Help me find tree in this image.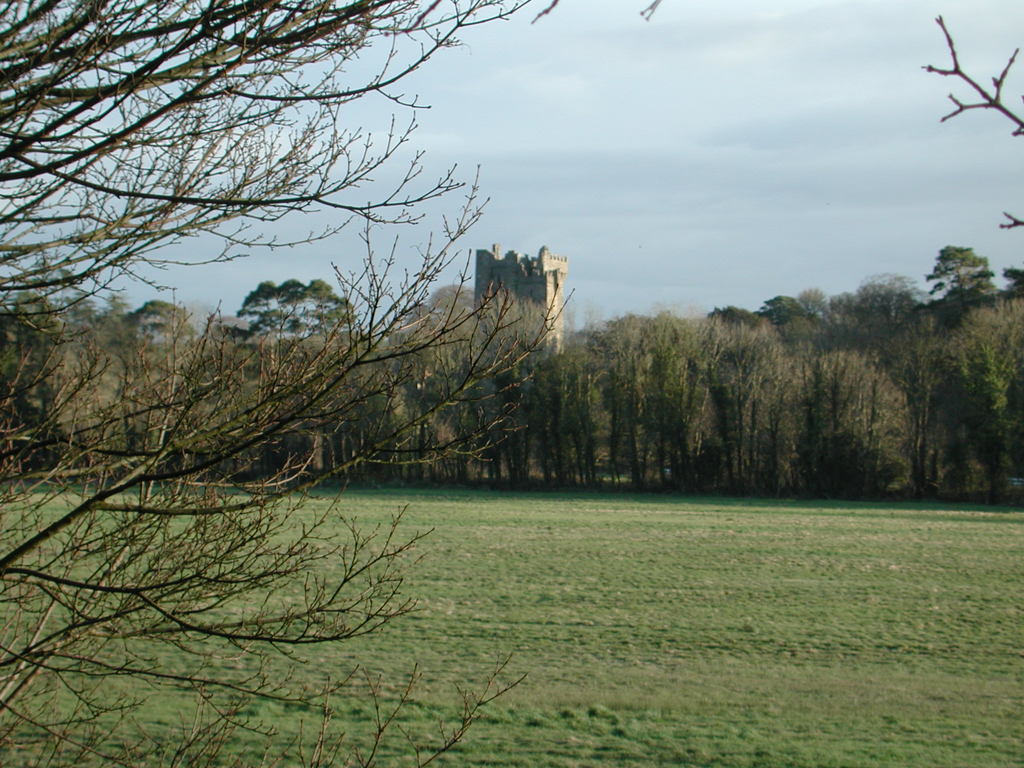
Found it: bbox=(921, 14, 1023, 231).
